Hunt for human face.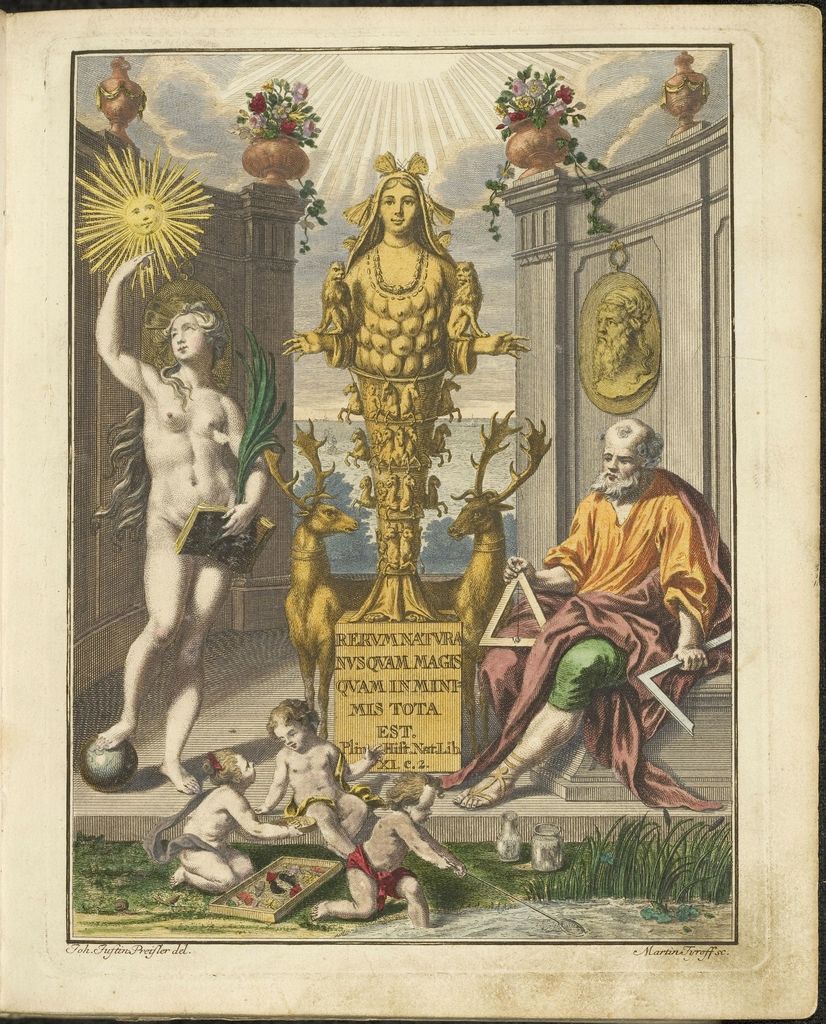
Hunted down at bbox=(234, 753, 254, 783).
